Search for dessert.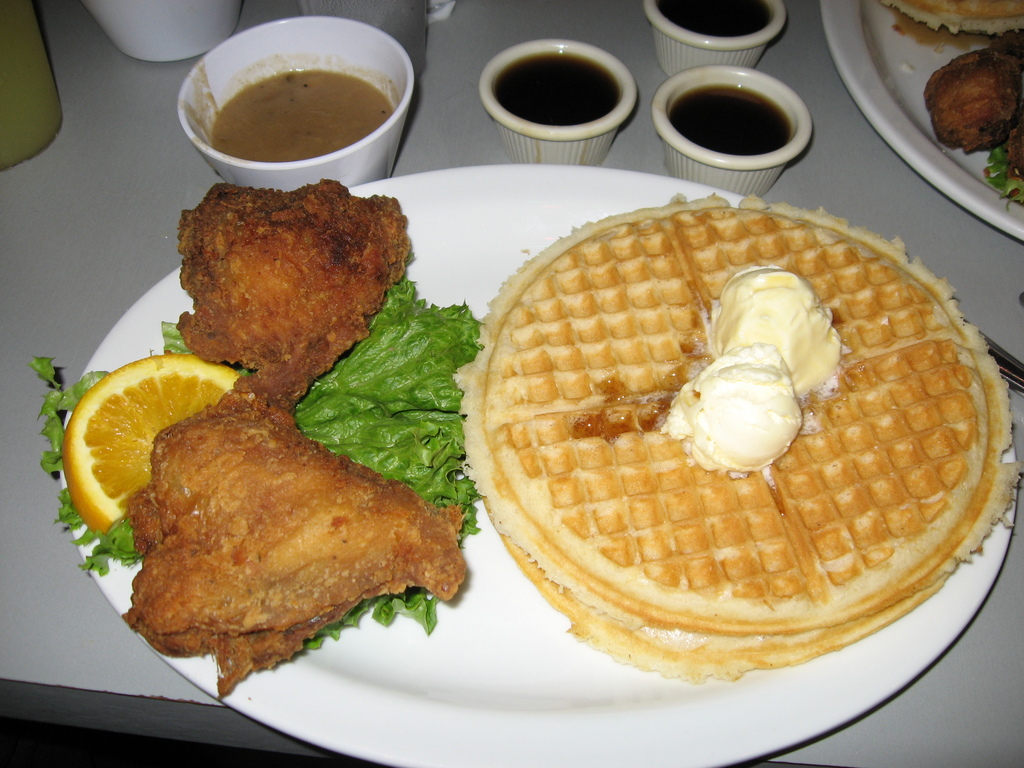
Found at <box>171,179,410,430</box>.
